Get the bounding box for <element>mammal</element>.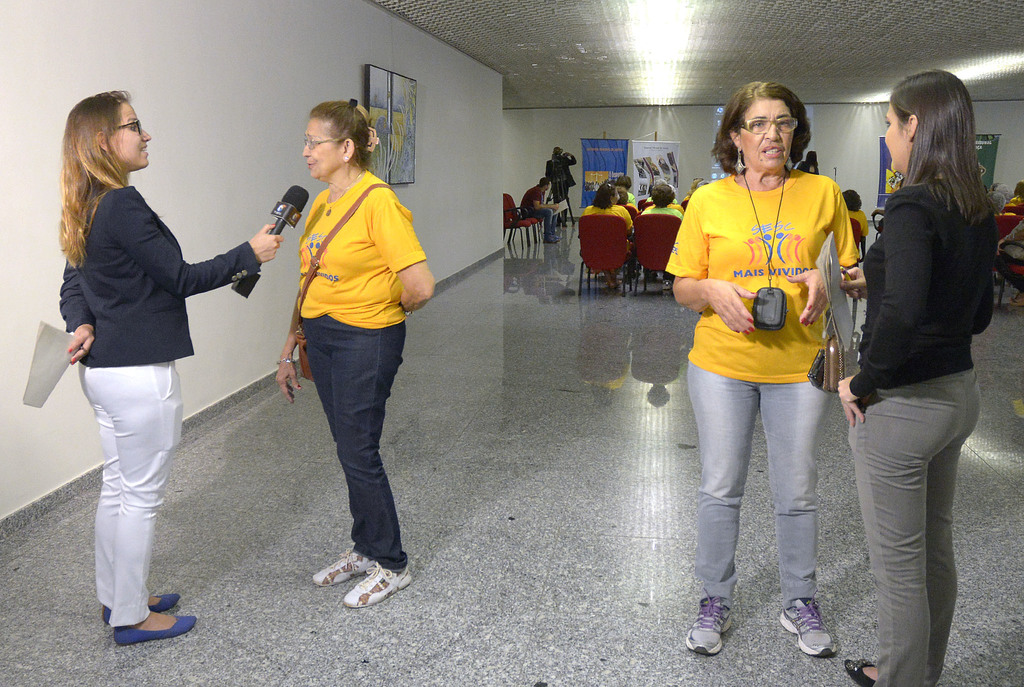
{"left": 40, "top": 81, "right": 266, "bottom": 631}.
